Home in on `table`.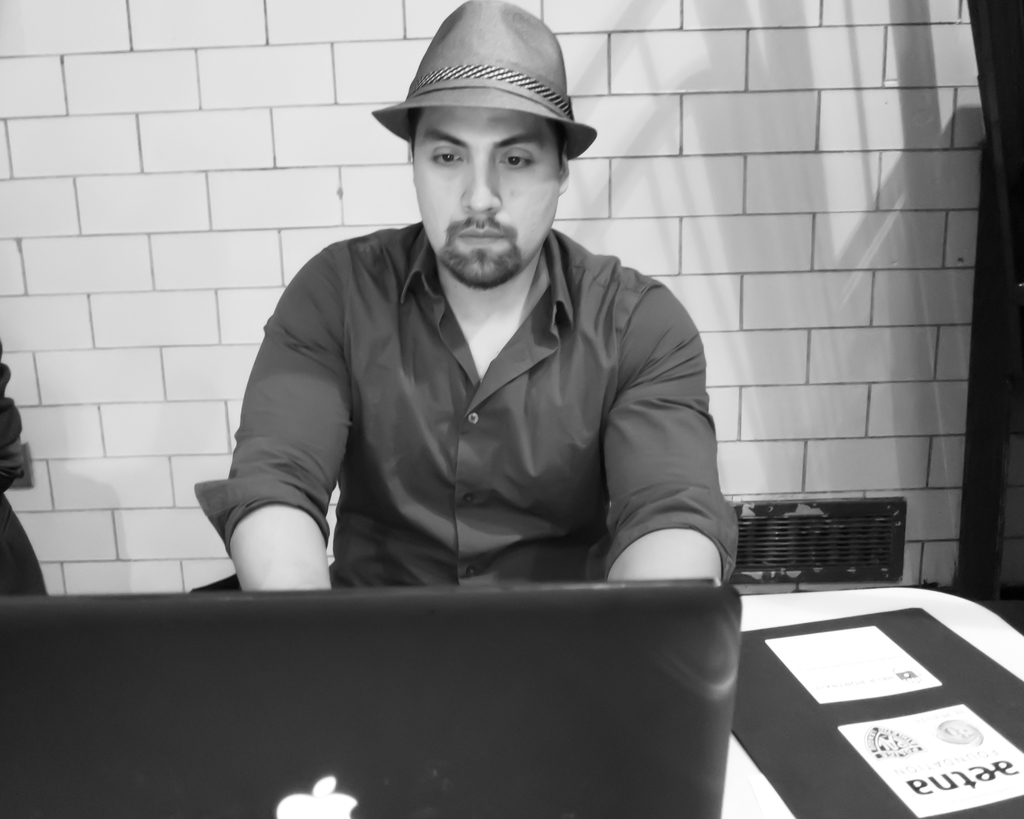
Homed in at x1=721, y1=588, x2=1023, y2=818.
